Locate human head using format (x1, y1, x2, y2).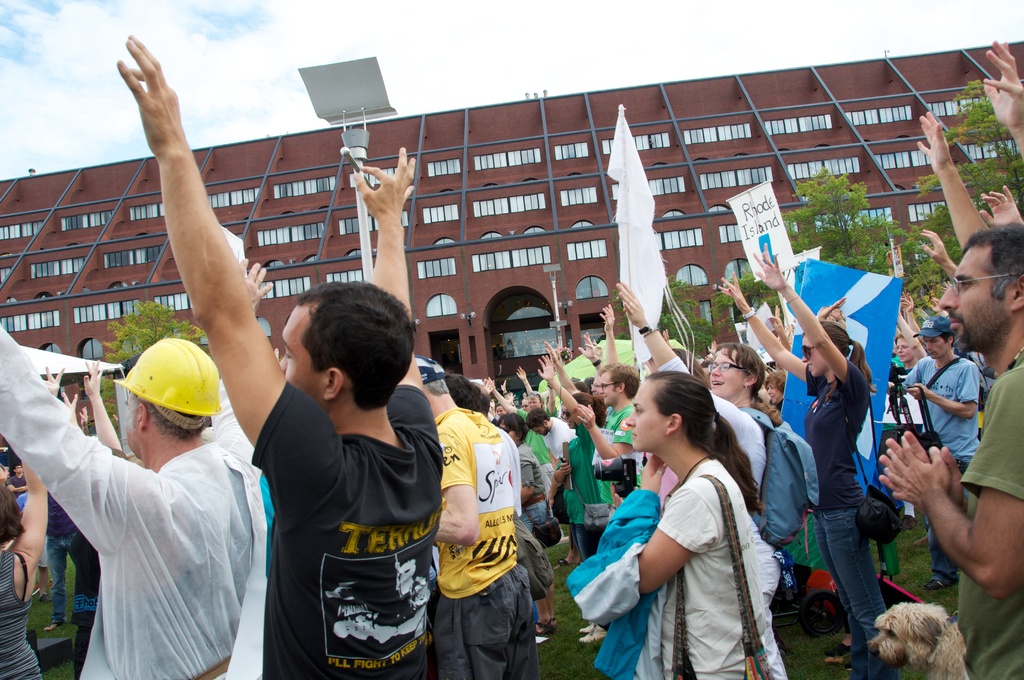
(480, 389, 490, 417).
